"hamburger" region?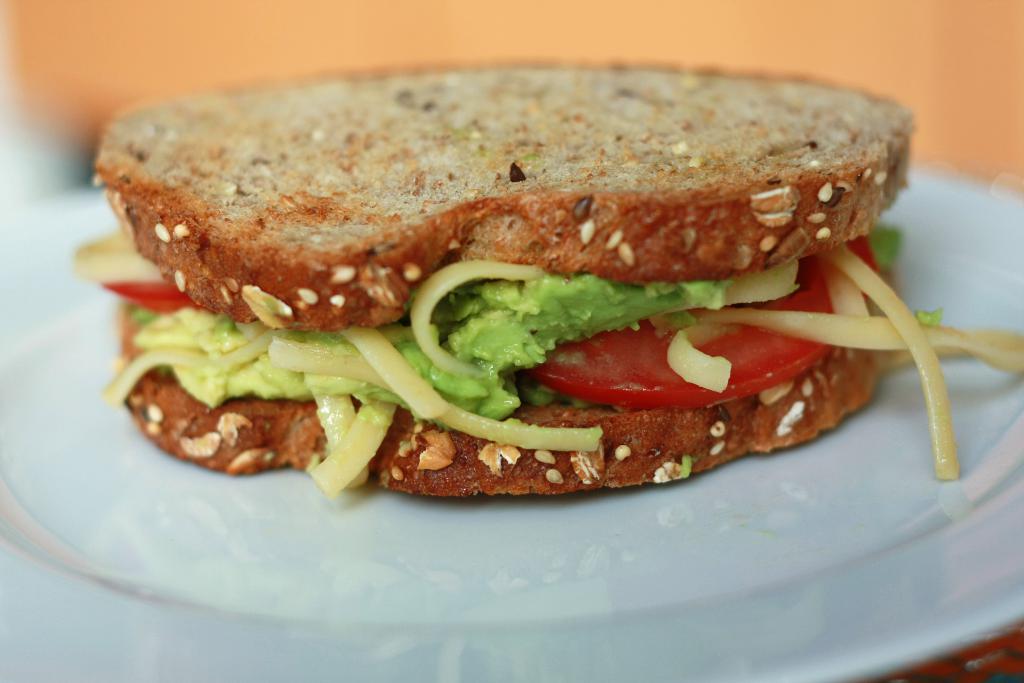
region(81, 50, 1023, 502)
